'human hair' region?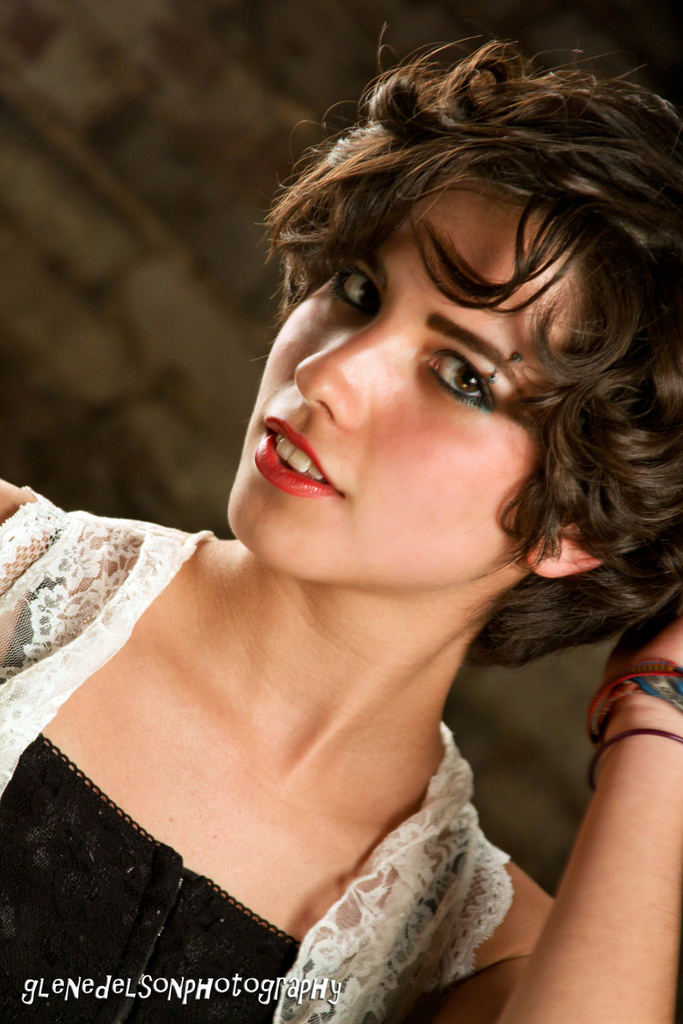
bbox(257, 33, 682, 746)
